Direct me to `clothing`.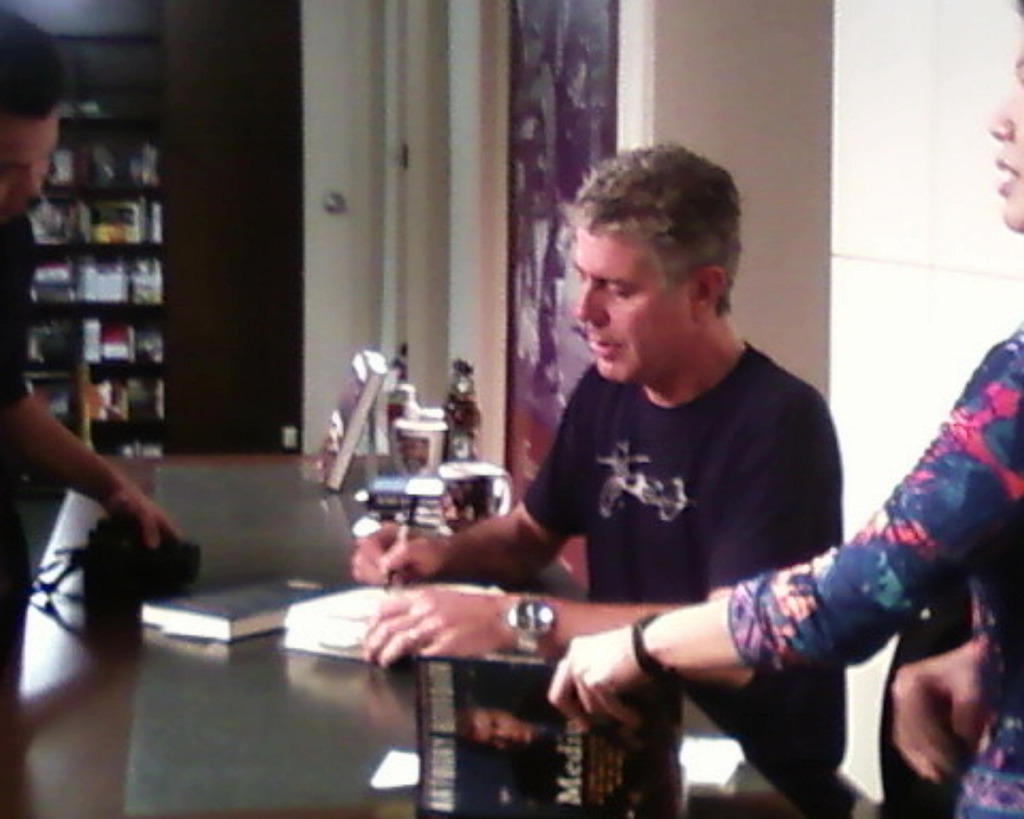
Direction: 718:297:1023:757.
